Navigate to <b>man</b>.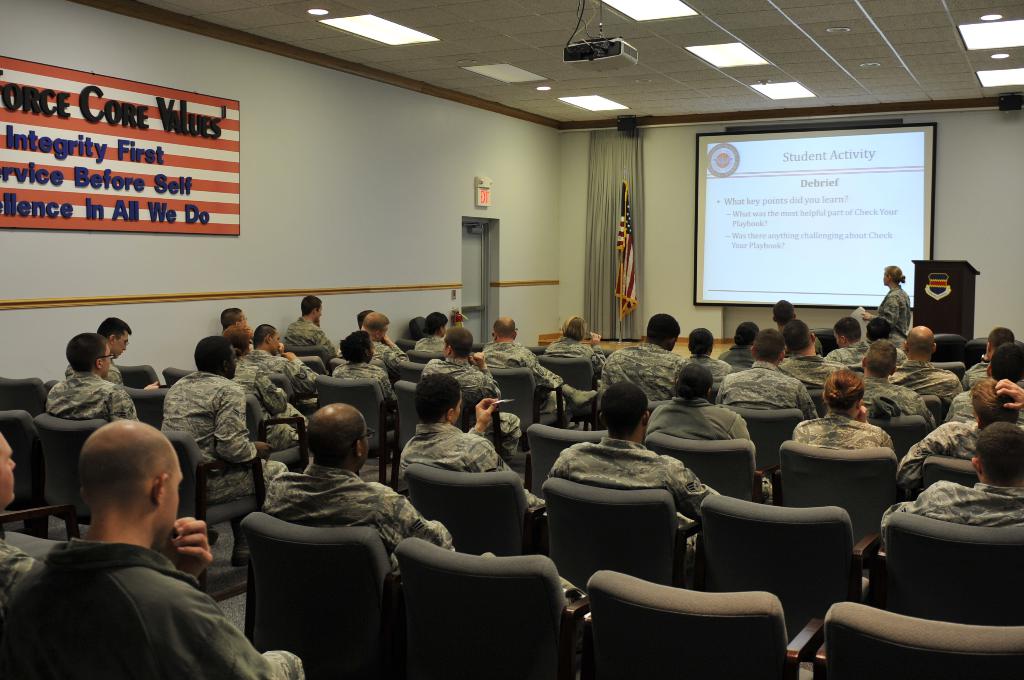
Navigation target: box=[724, 324, 758, 371].
